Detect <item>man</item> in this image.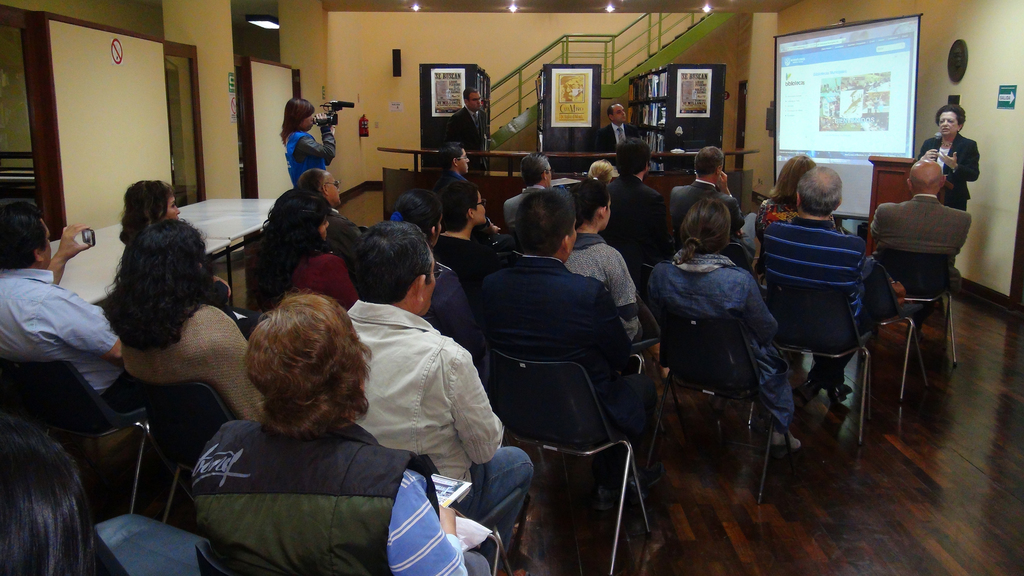
Detection: (left=672, top=147, right=747, bottom=239).
